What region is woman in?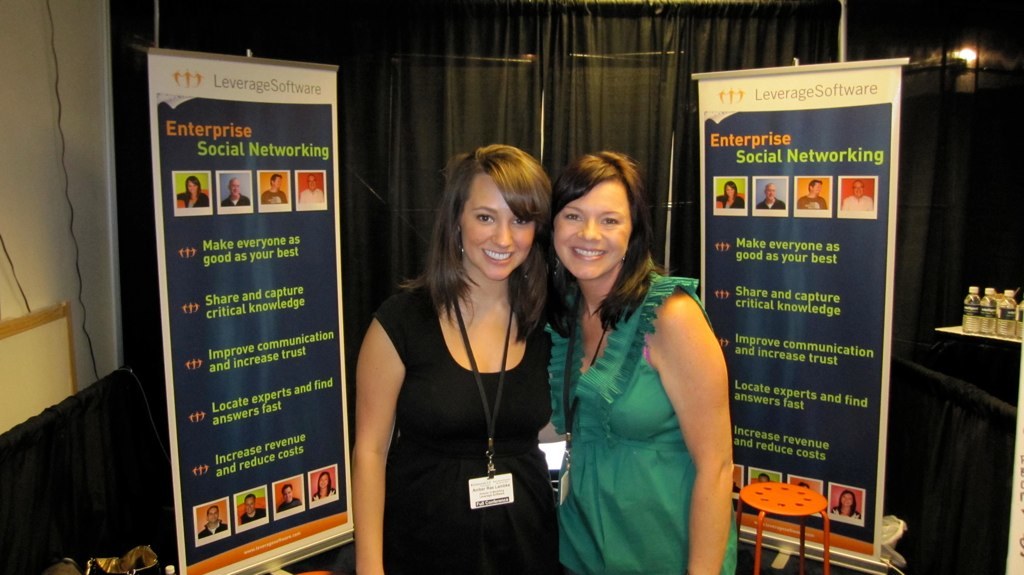
{"left": 346, "top": 144, "right": 563, "bottom": 574}.
